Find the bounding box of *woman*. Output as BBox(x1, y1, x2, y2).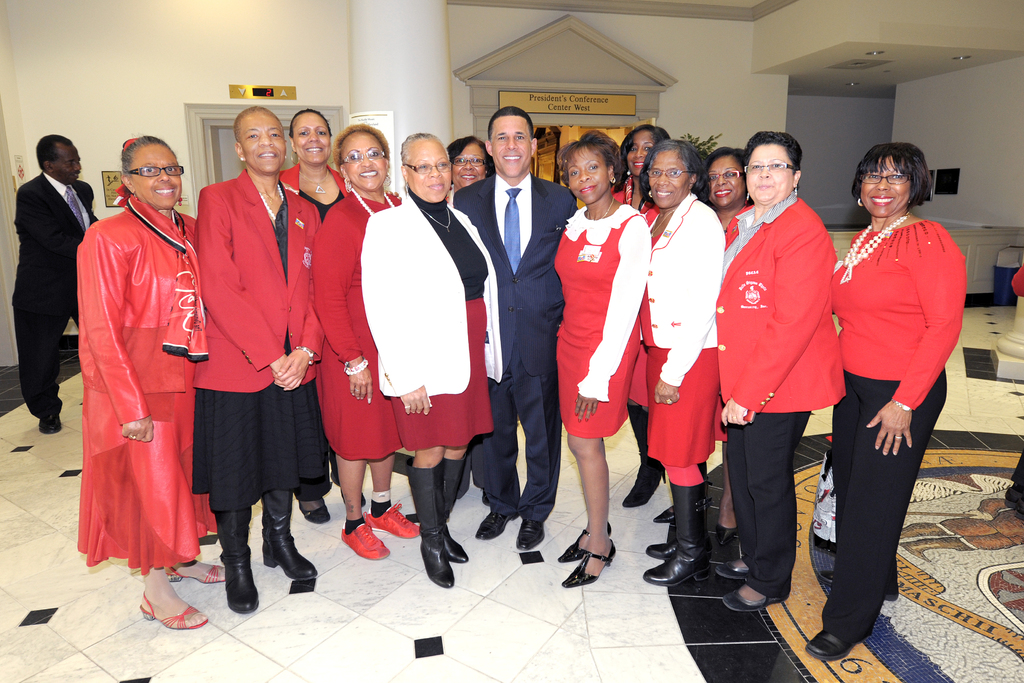
BBox(548, 127, 652, 588).
